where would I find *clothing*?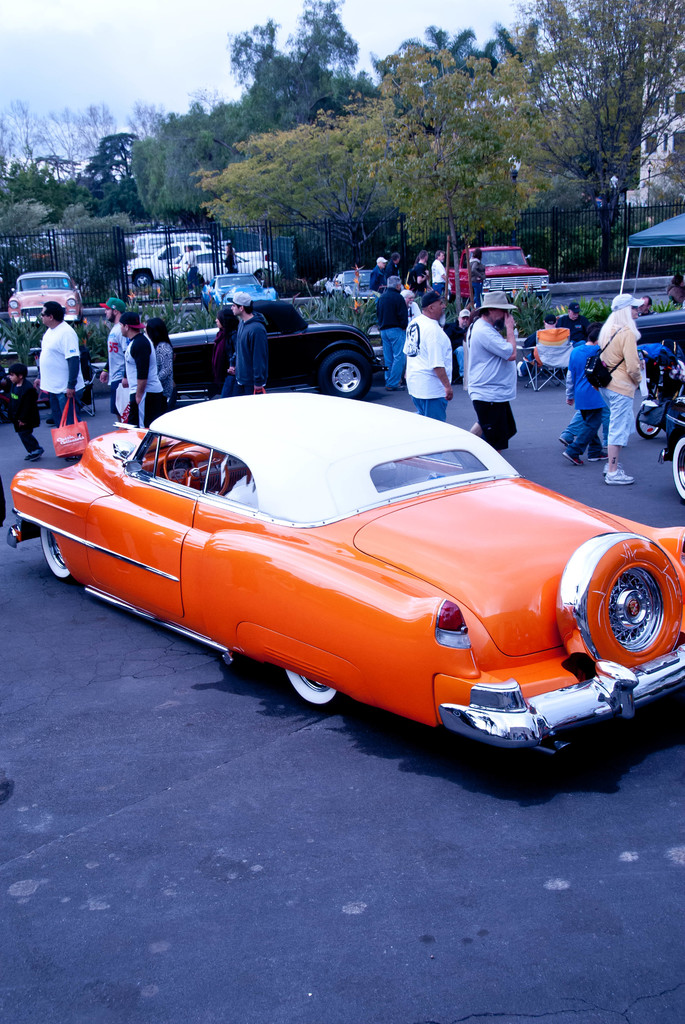
At Rect(20, 281, 84, 435).
